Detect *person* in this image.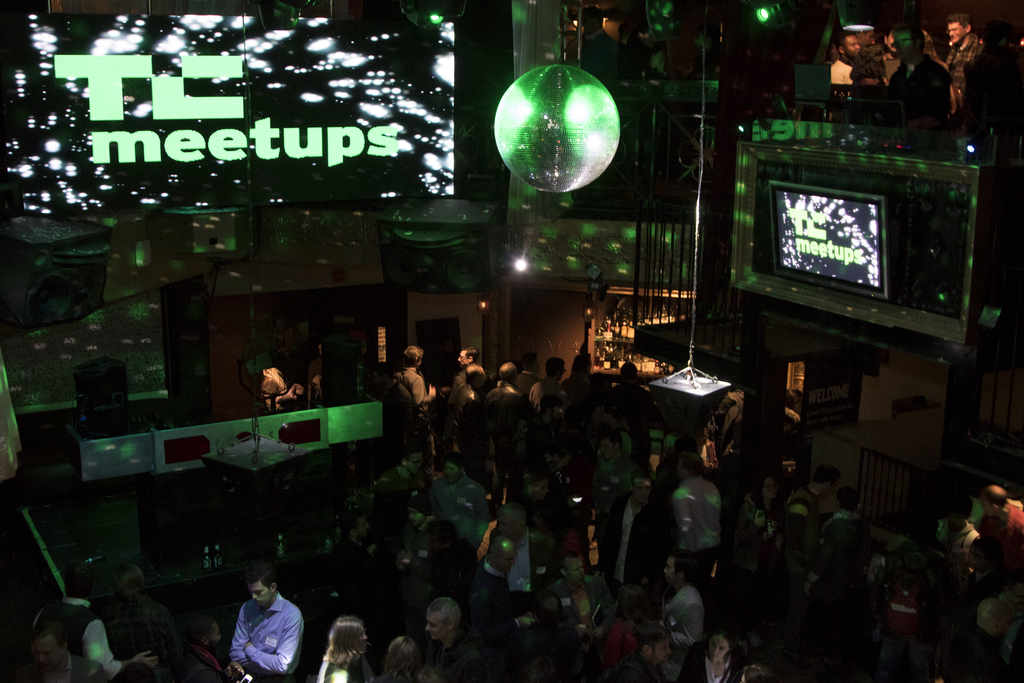
Detection: [391, 336, 437, 409].
